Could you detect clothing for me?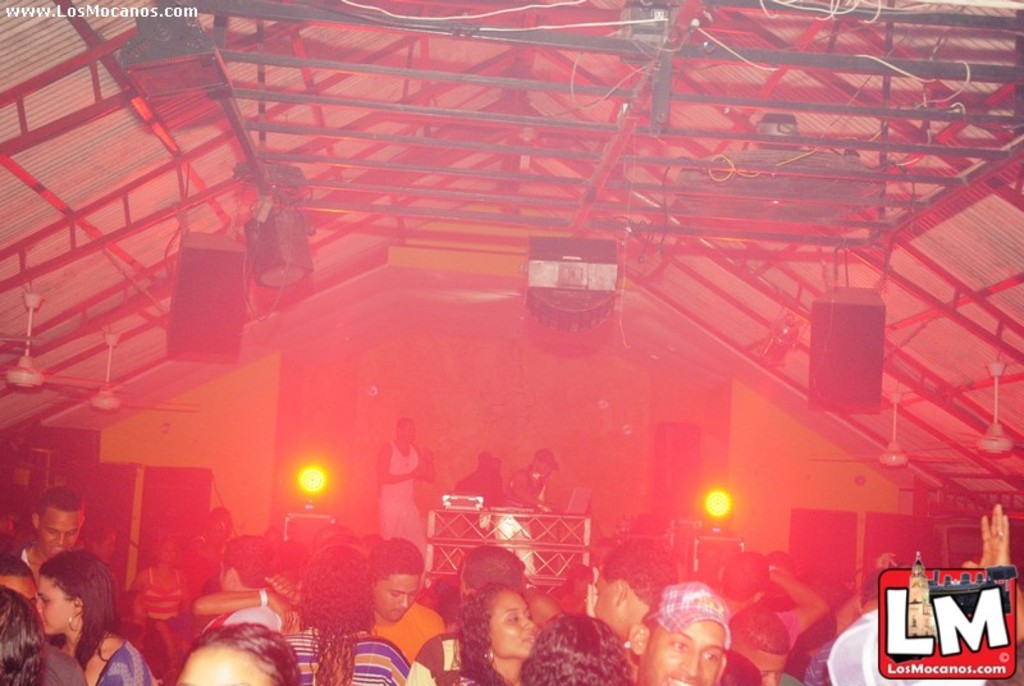
Detection result: <region>416, 630, 461, 685</region>.
